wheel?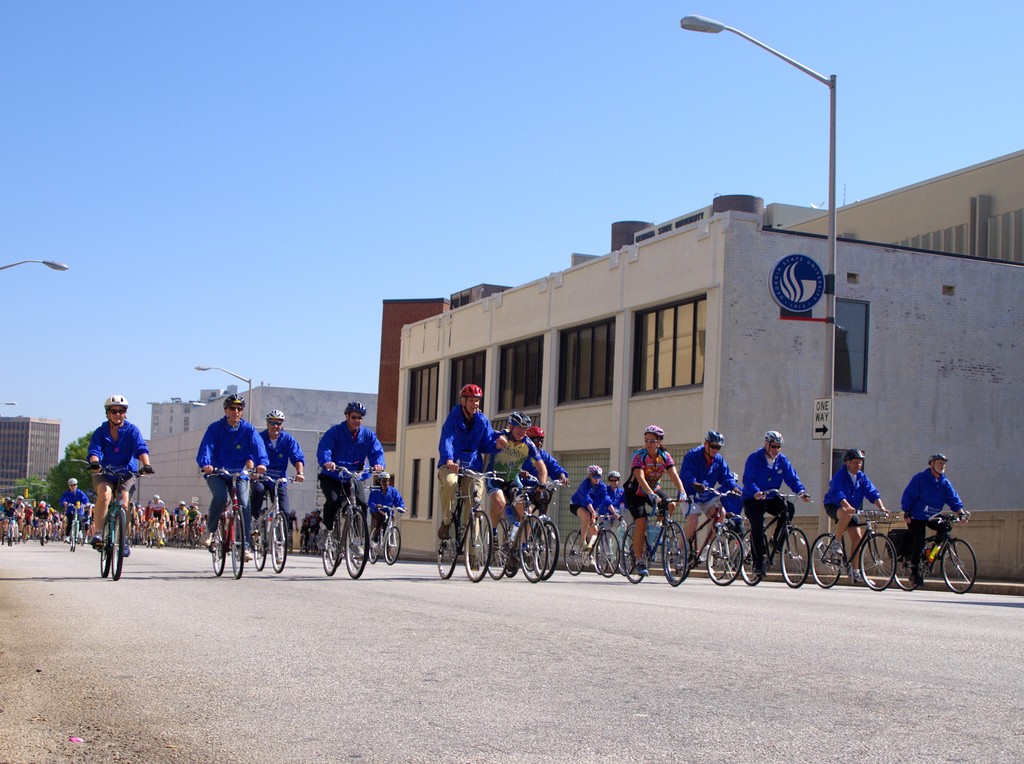
x1=368 y1=525 x2=384 y2=566
